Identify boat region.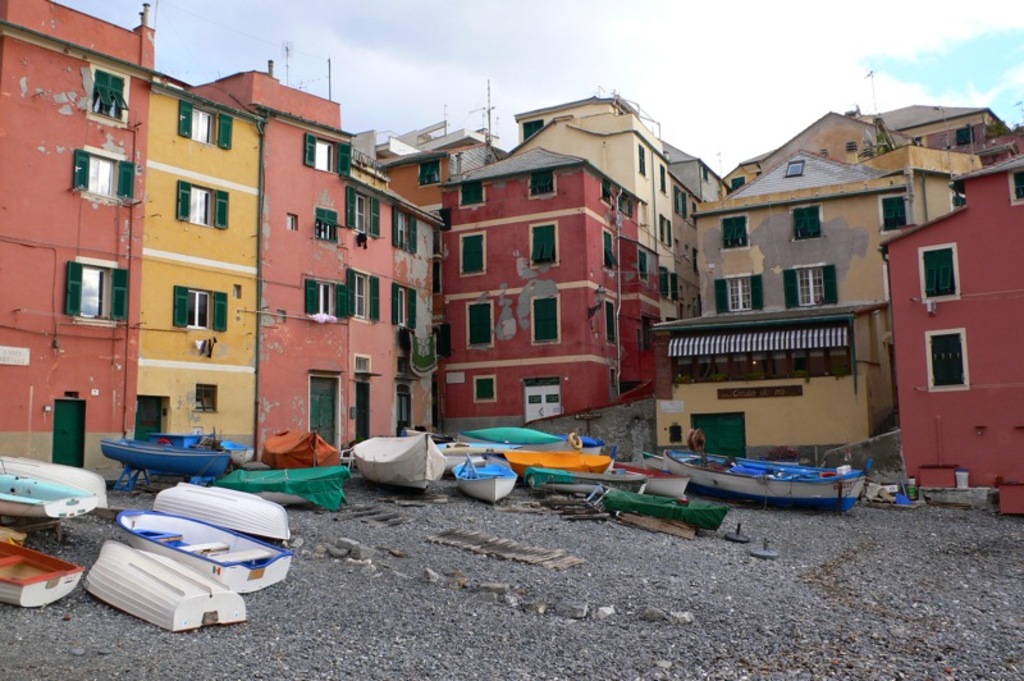
Region: [x1=97, y1=434, x2=236, y2=484].
